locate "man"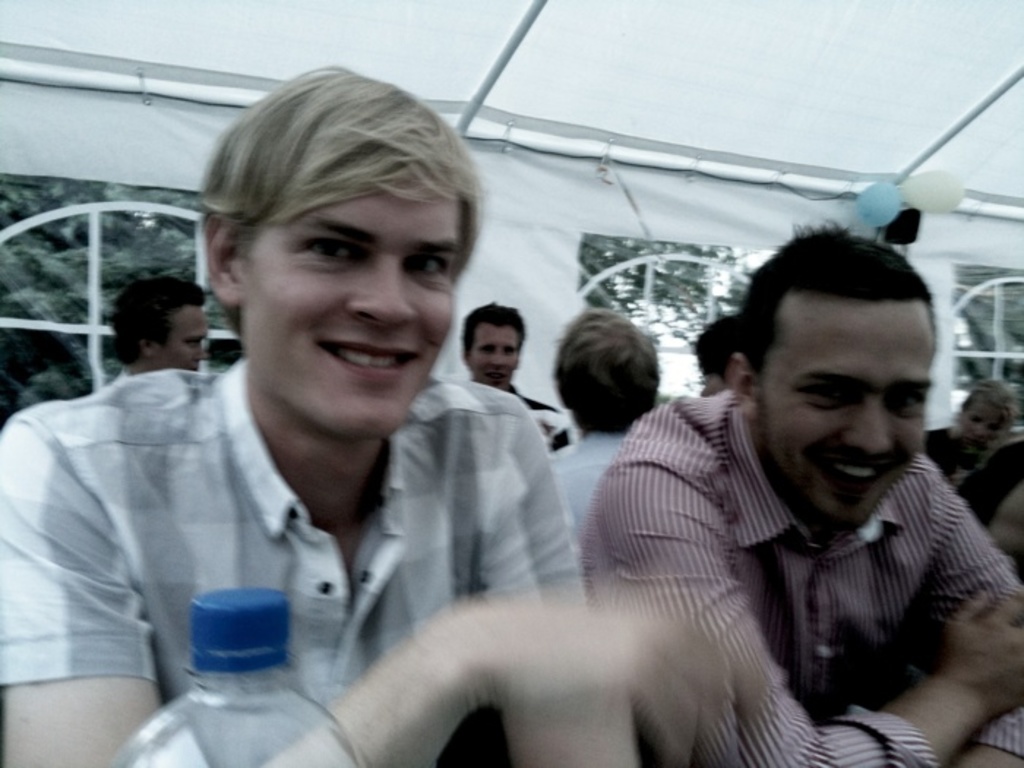
0/57/774/767
